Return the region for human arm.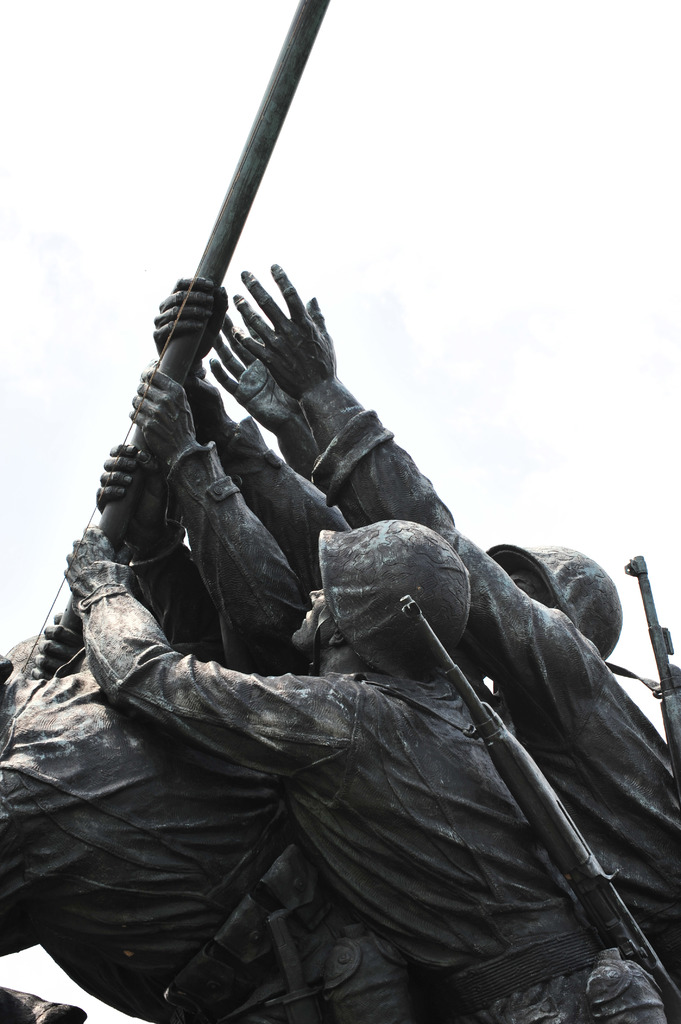
{"x1": 234, "y1": 244, "x2": 589, "y2": 694}.
